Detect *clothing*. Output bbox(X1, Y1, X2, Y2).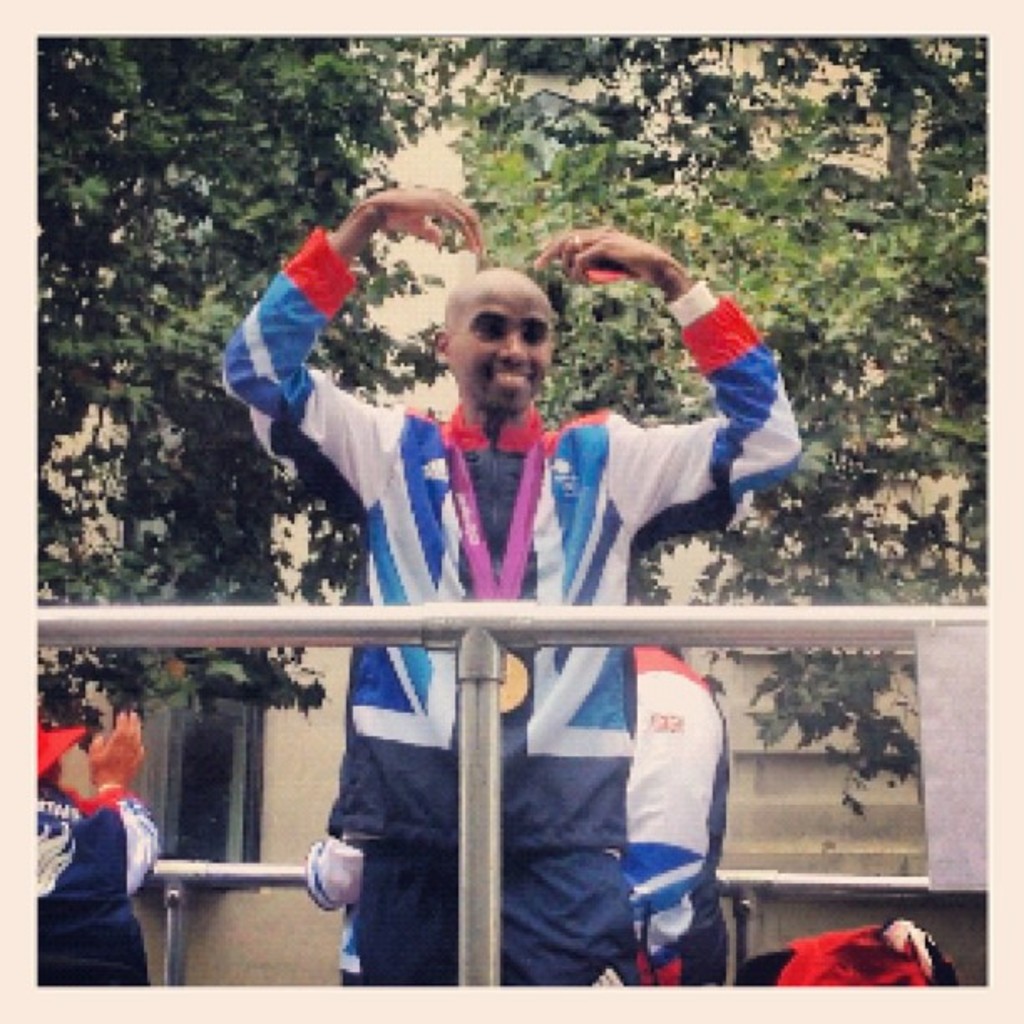
bbox(616, 644, 751, 994).
